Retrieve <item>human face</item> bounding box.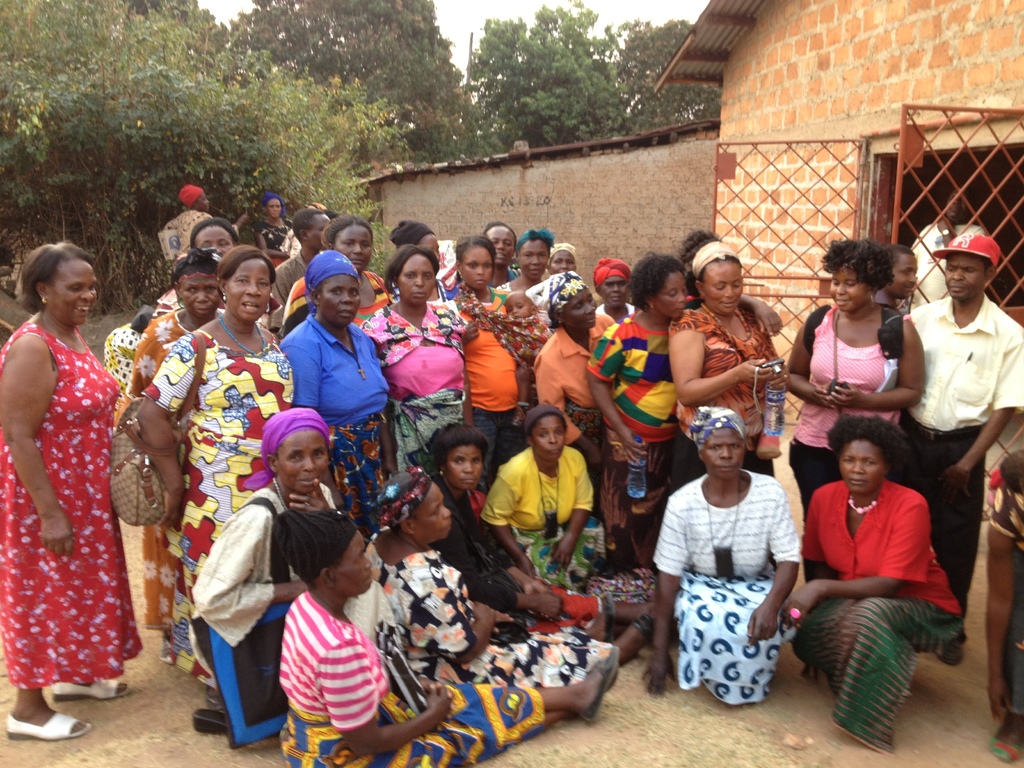
Bounding box: bbox(276, 434, 328, 492).
